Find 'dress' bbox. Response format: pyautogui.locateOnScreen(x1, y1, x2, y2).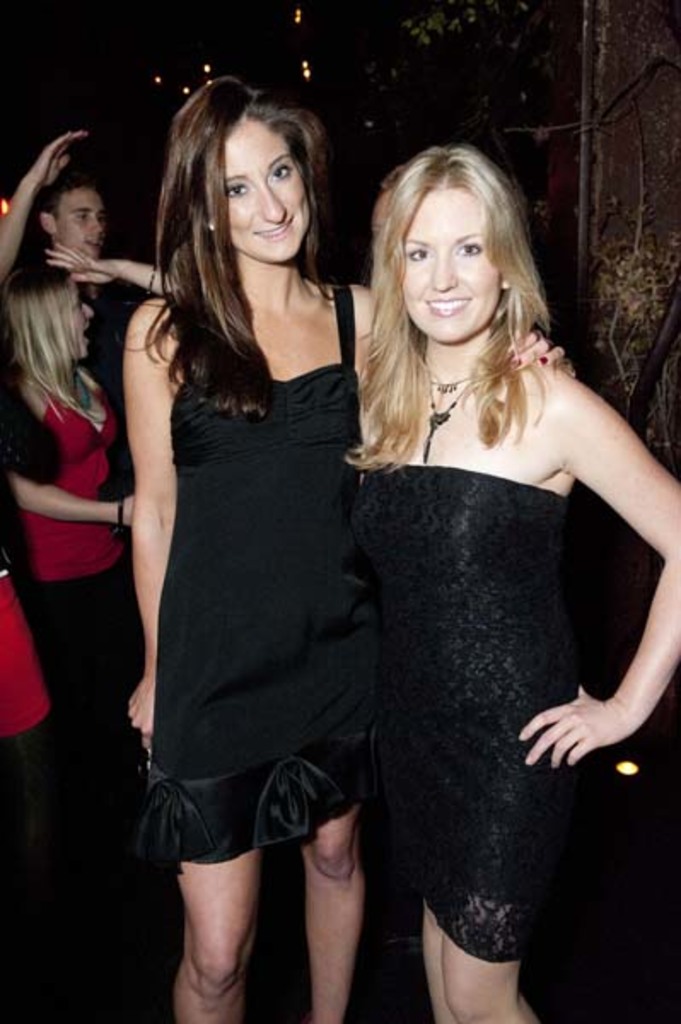
pyautogui.locateOnScreen(126, 278, 364, 865).
